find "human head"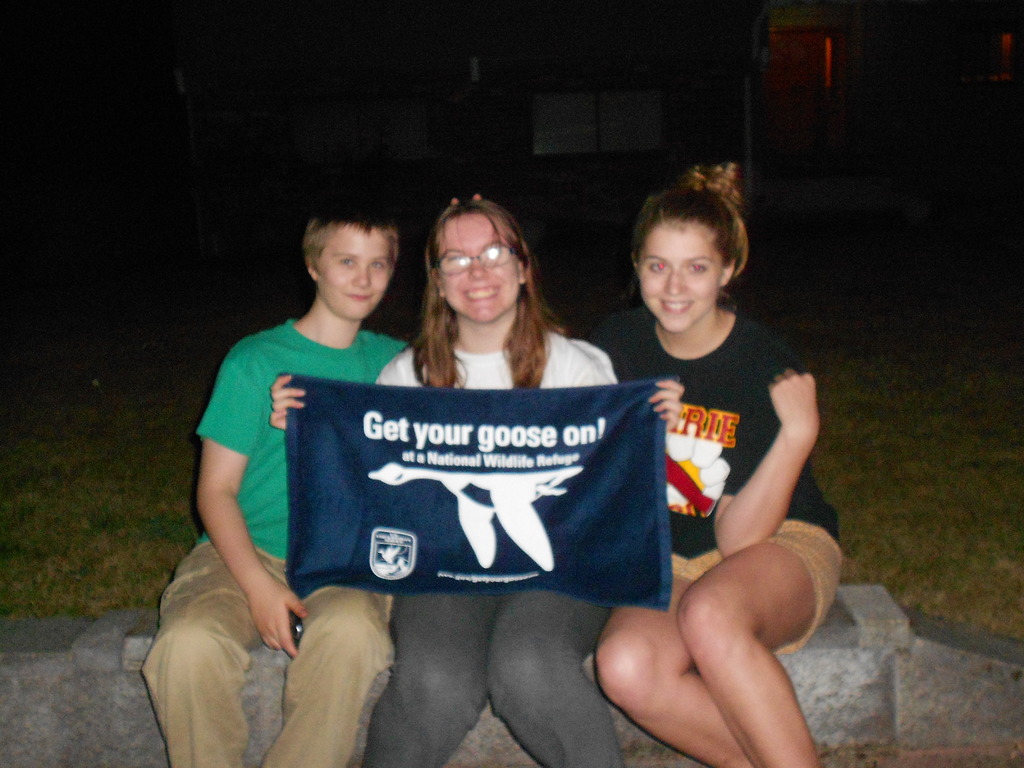
{"left": 630, "top": 179, "right": 744, "bottom": 339}
